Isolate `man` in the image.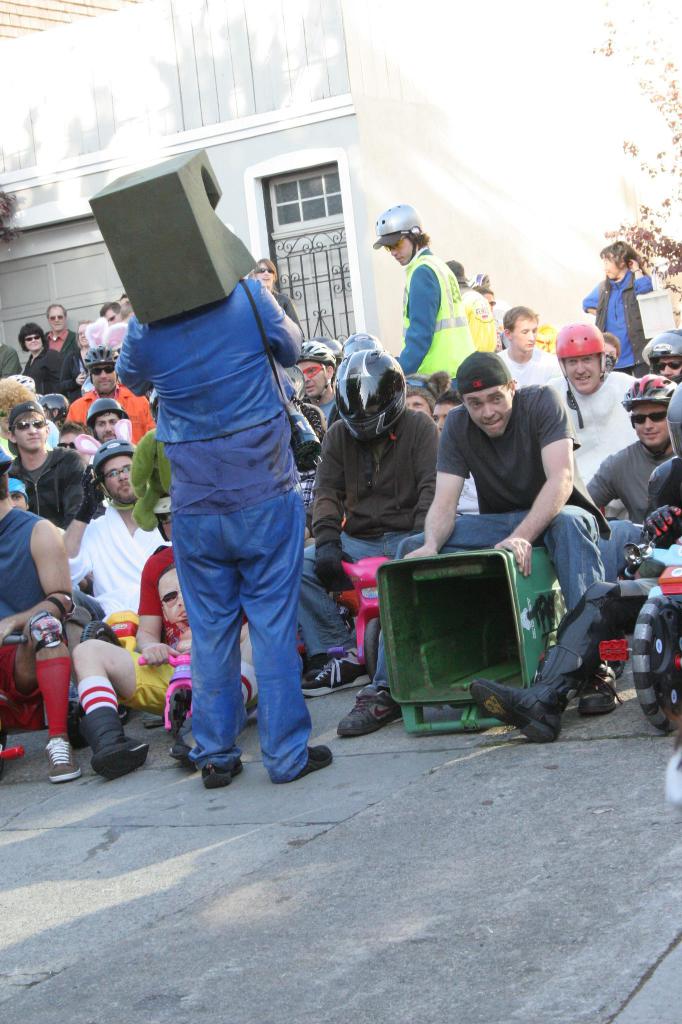
Isolated region: [369,200,480,394].
